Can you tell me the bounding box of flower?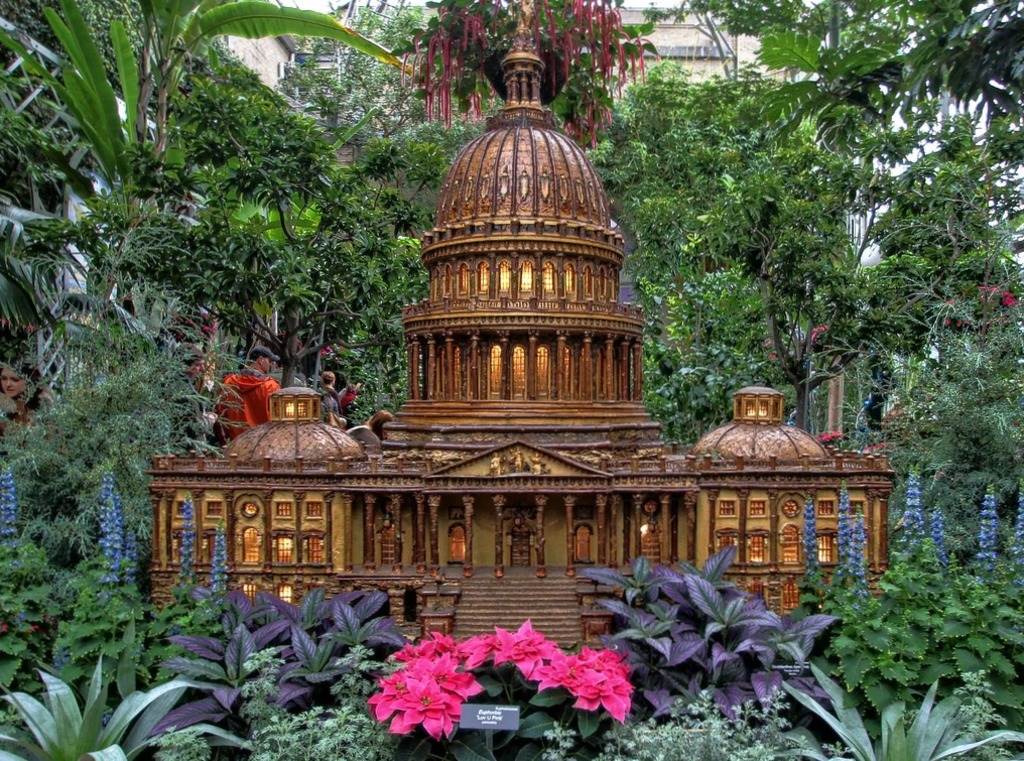
BBox(835, 490, 851, 562).
